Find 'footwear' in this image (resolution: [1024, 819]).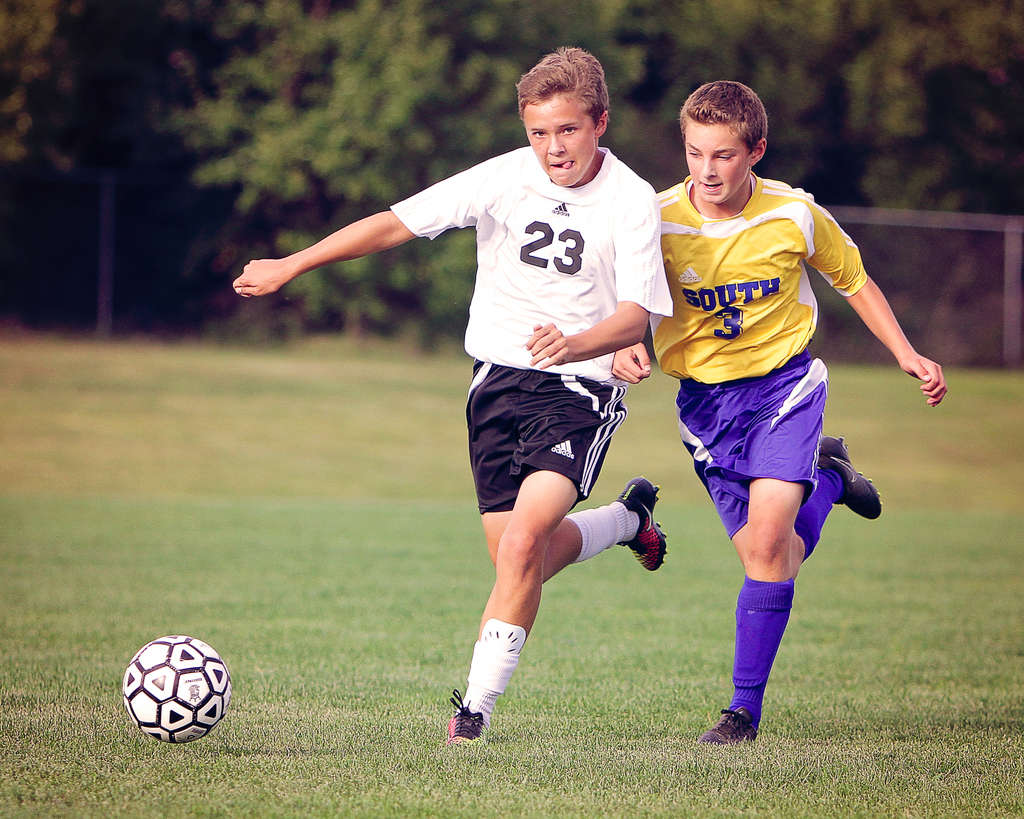
rect(446, 692, 498, 747).
